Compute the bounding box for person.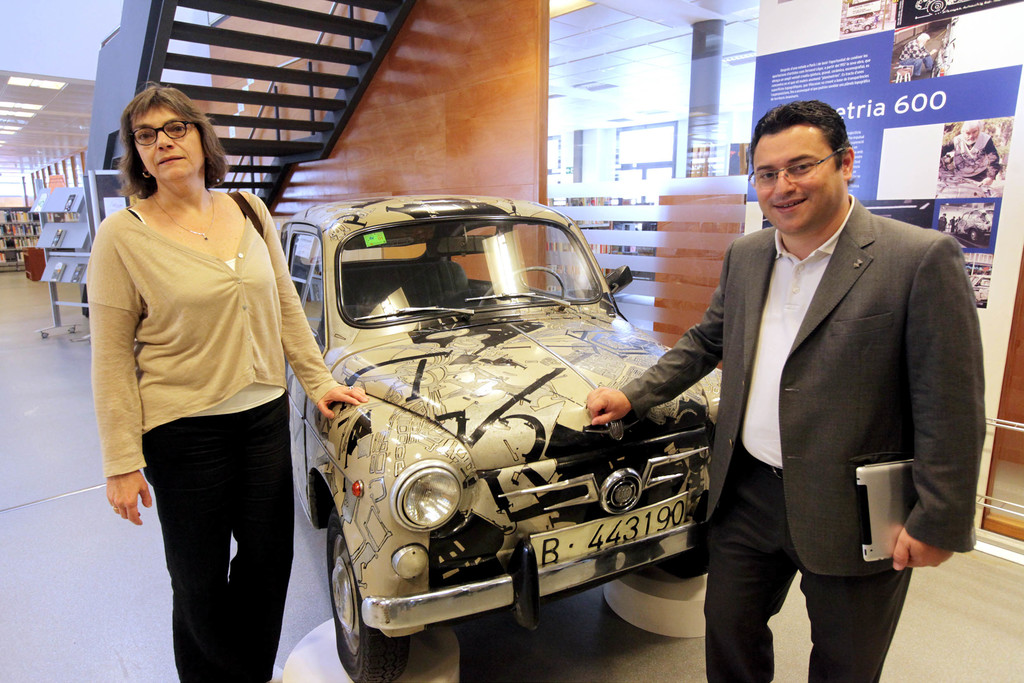
[x1=83, y1=57, x2=333, y2=682].
